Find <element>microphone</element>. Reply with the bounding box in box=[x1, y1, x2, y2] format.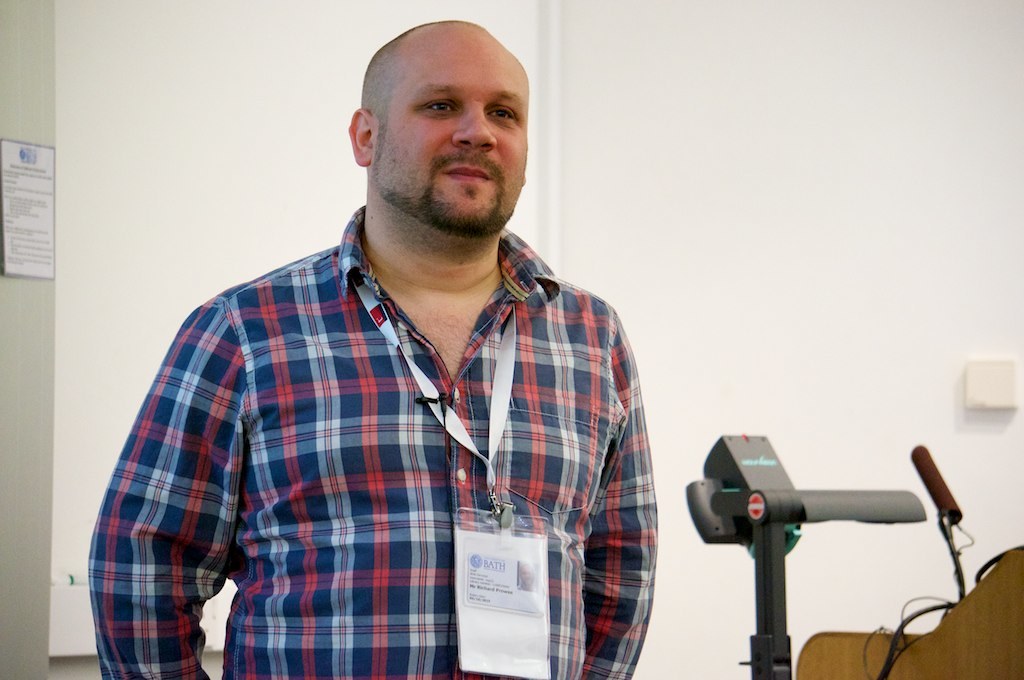
box=[442, 393, 449, 414].
